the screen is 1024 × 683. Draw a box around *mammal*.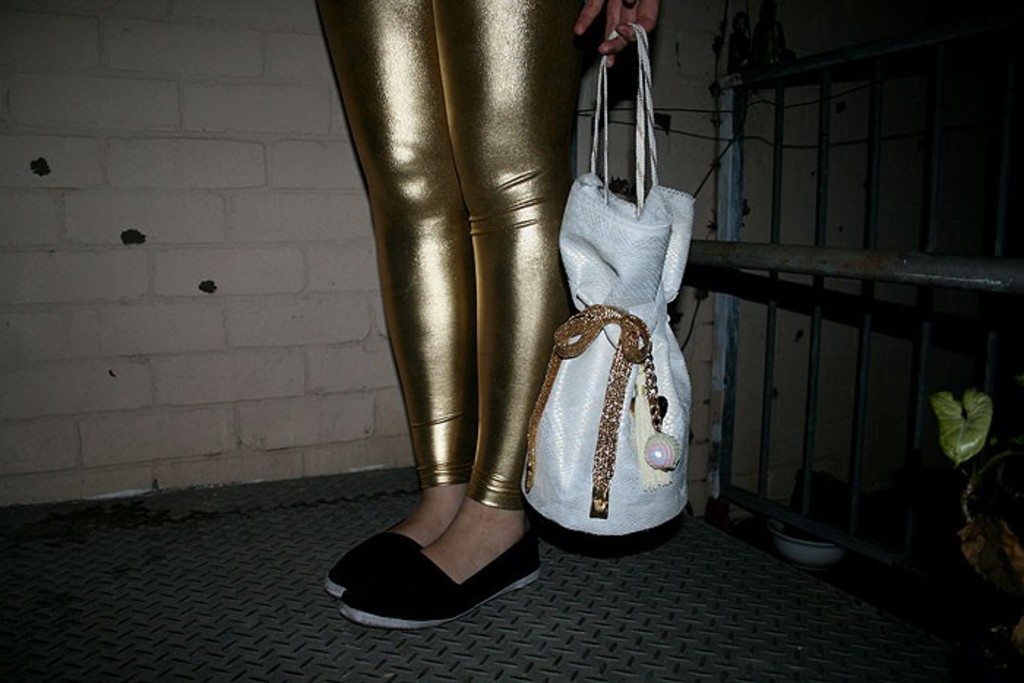
x1=309, y1=0, x2=683, y2=651.
